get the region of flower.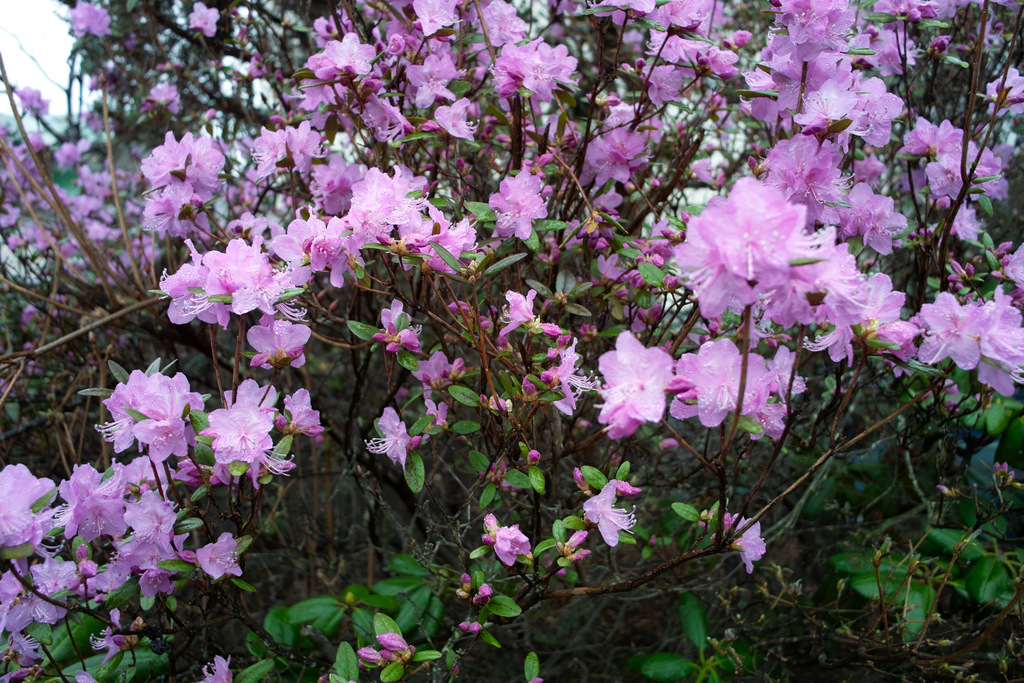
[600,333,691,441].
